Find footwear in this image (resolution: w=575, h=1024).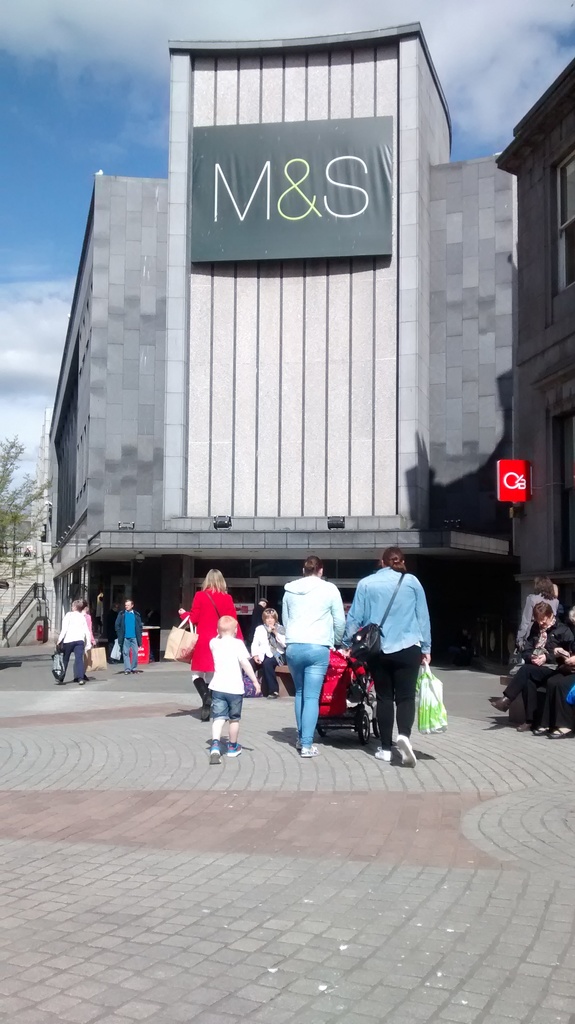
298, 742, 301, 753.
